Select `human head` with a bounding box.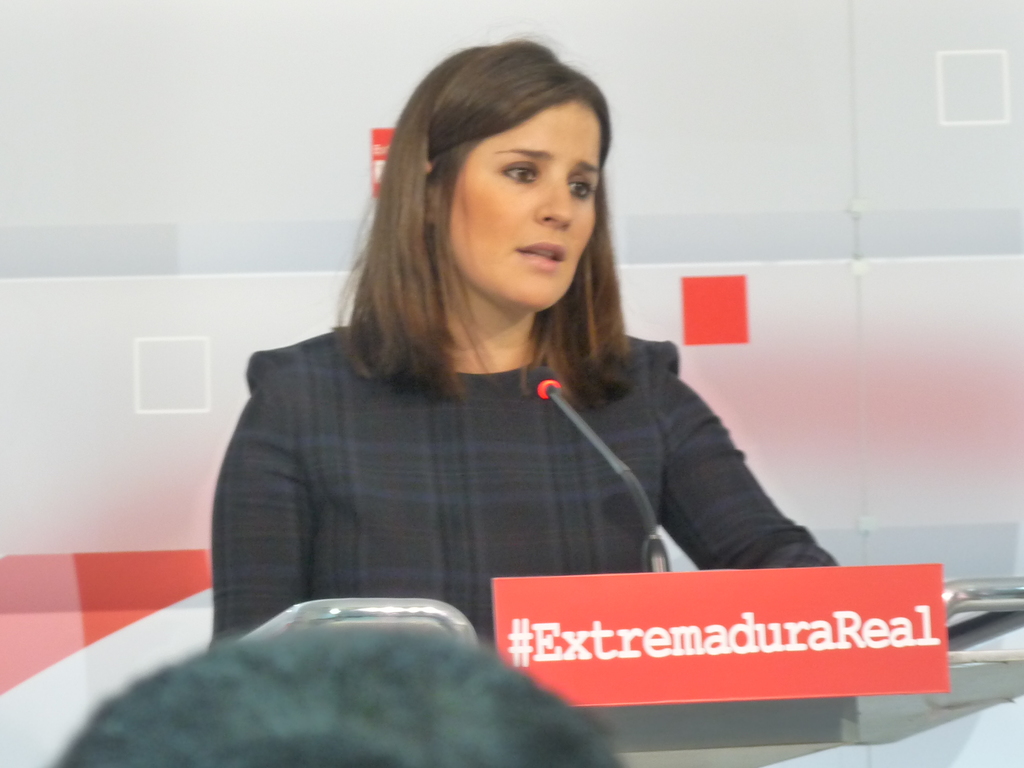
403 46 607 295.
